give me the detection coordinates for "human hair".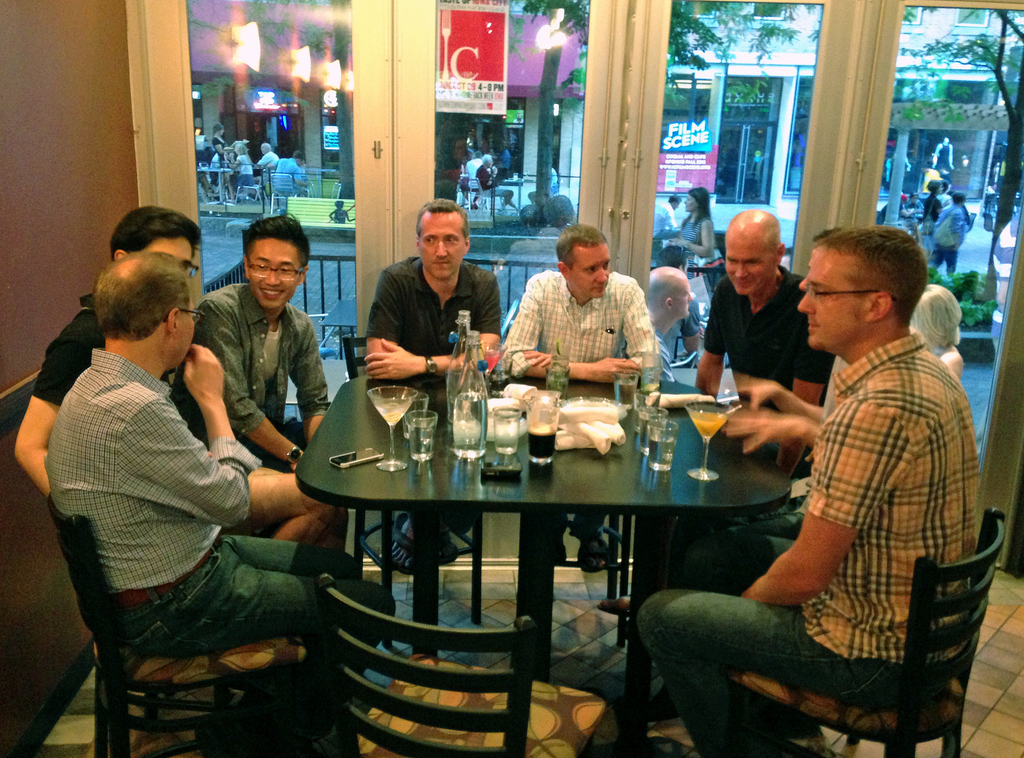
413:197:474:242.
